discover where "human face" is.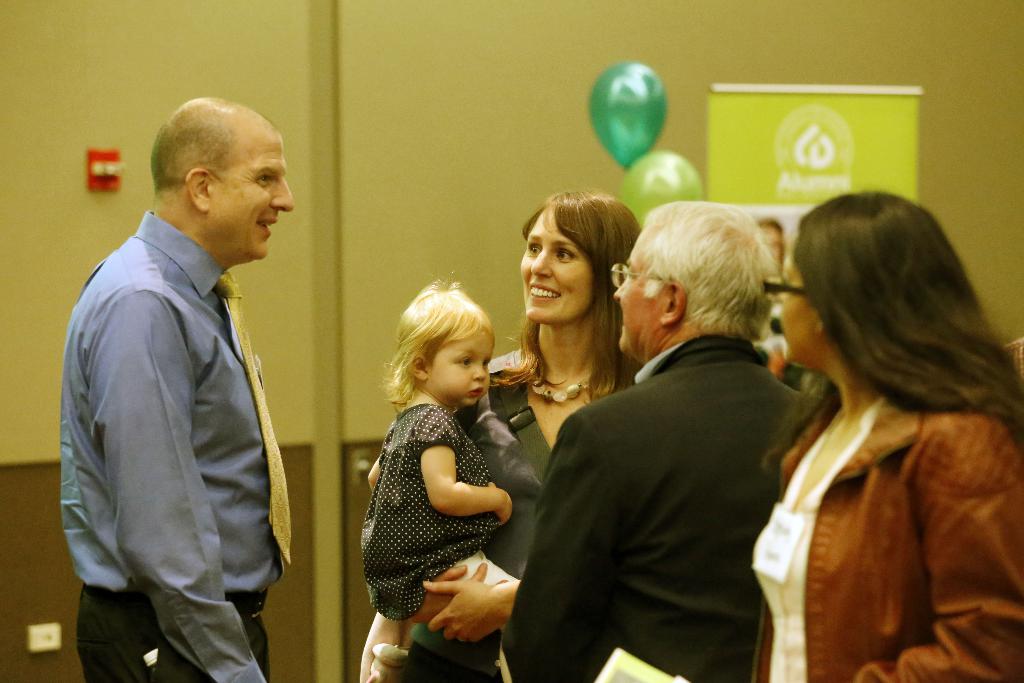
Discovered at 618 245 667 350.
